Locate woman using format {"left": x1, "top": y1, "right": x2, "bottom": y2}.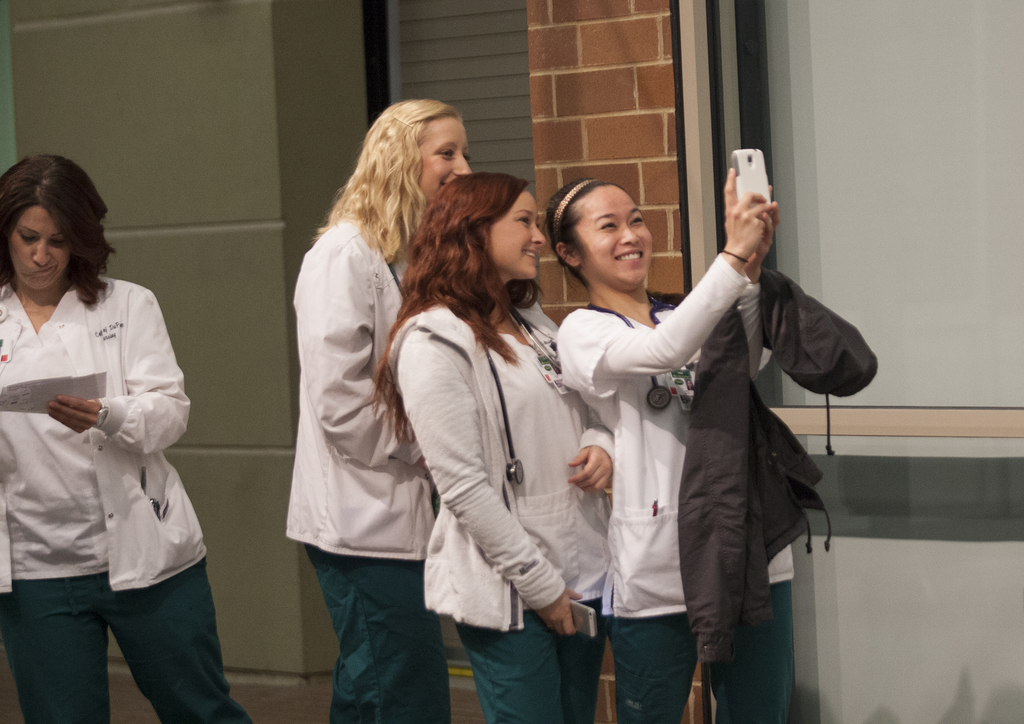
{"left": 285, "top": 97, "right": 474, "bottom": 723}.
